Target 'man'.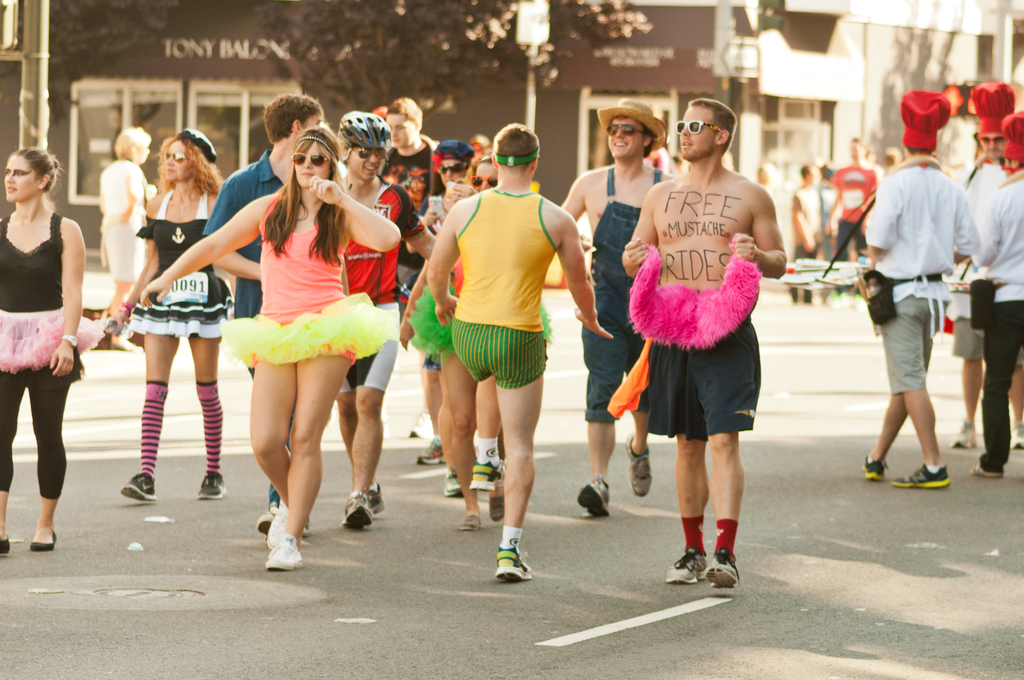
Target region: BBox(620, 94, 786, 587).
